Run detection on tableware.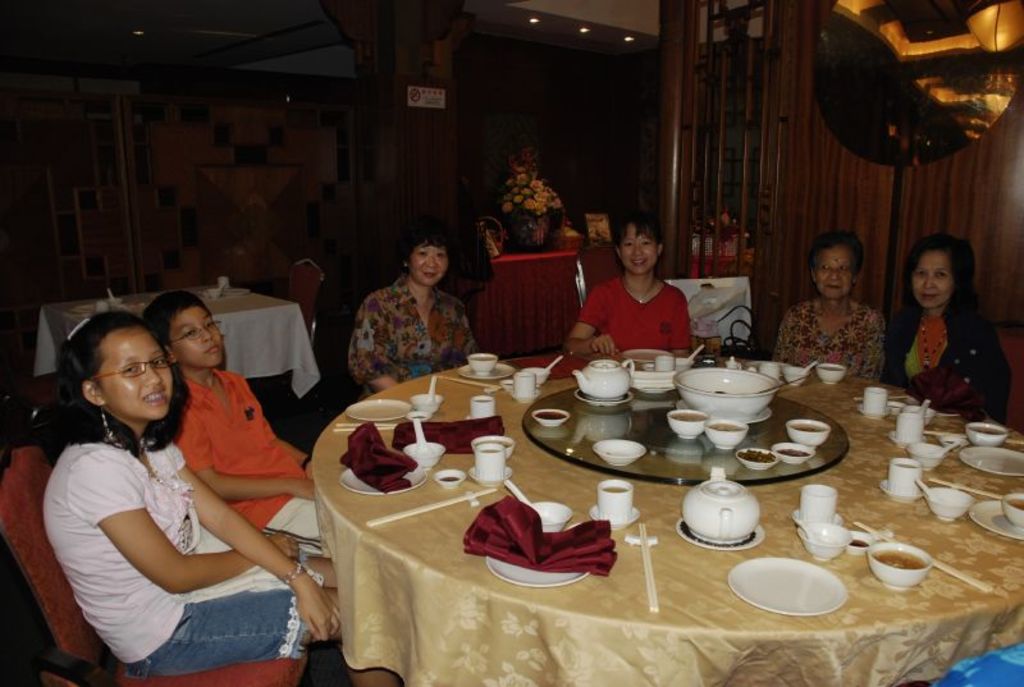
Result: (x1=677, y1=484, x2=769, y2=553).
